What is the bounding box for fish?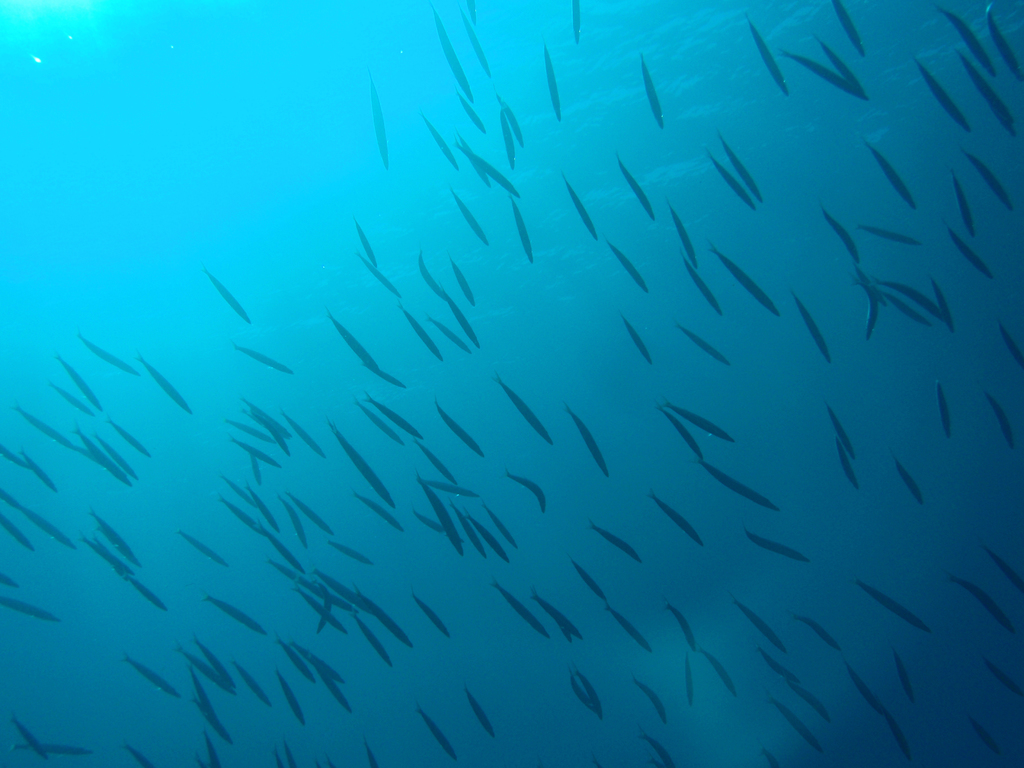
572/662/599/724.
